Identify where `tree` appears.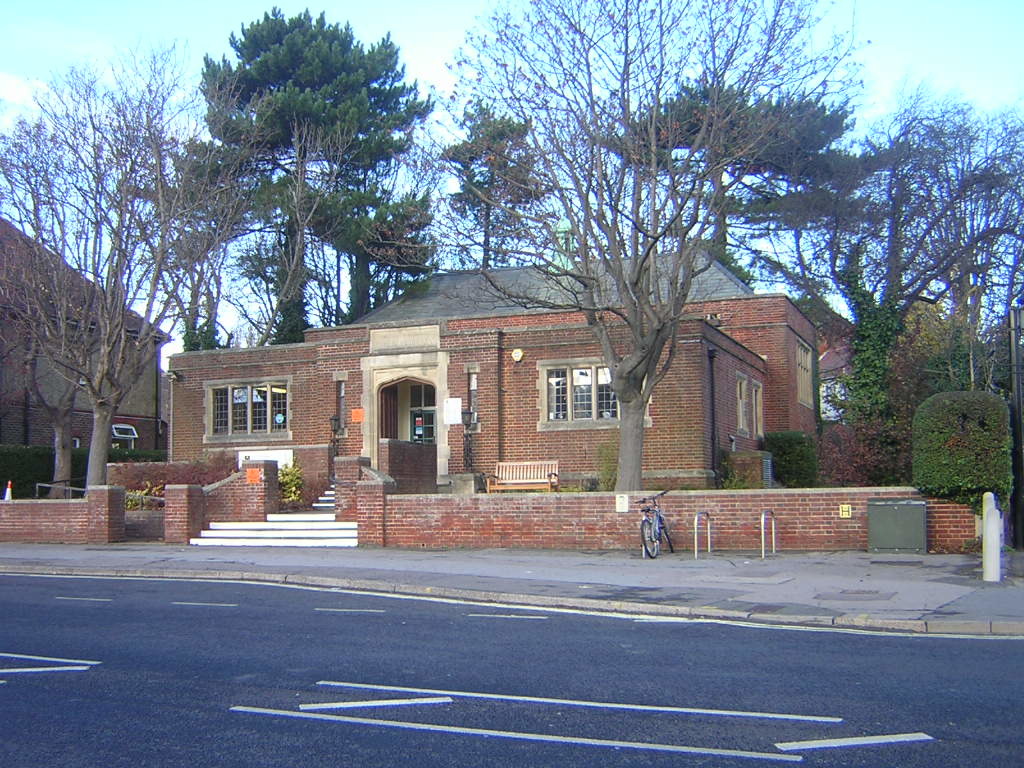
Appears at (141,26,446,351).
